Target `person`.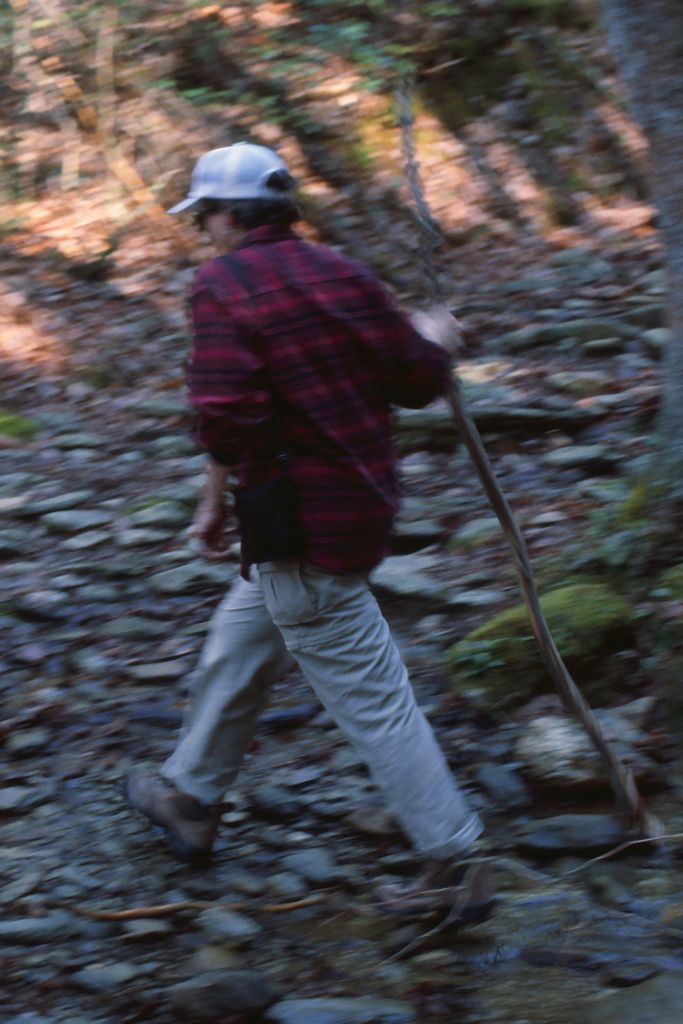
Target region: crop(148, 138, 498, 923).
